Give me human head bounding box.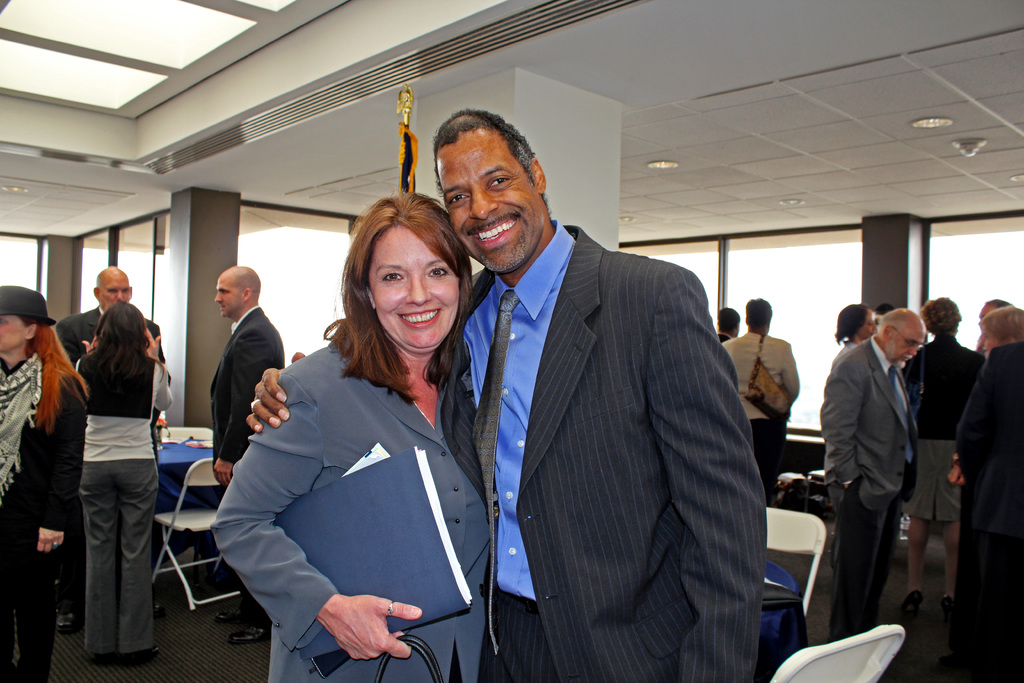
{"left": 918, "top": 295, "right": 959, "bottom": 340}.
